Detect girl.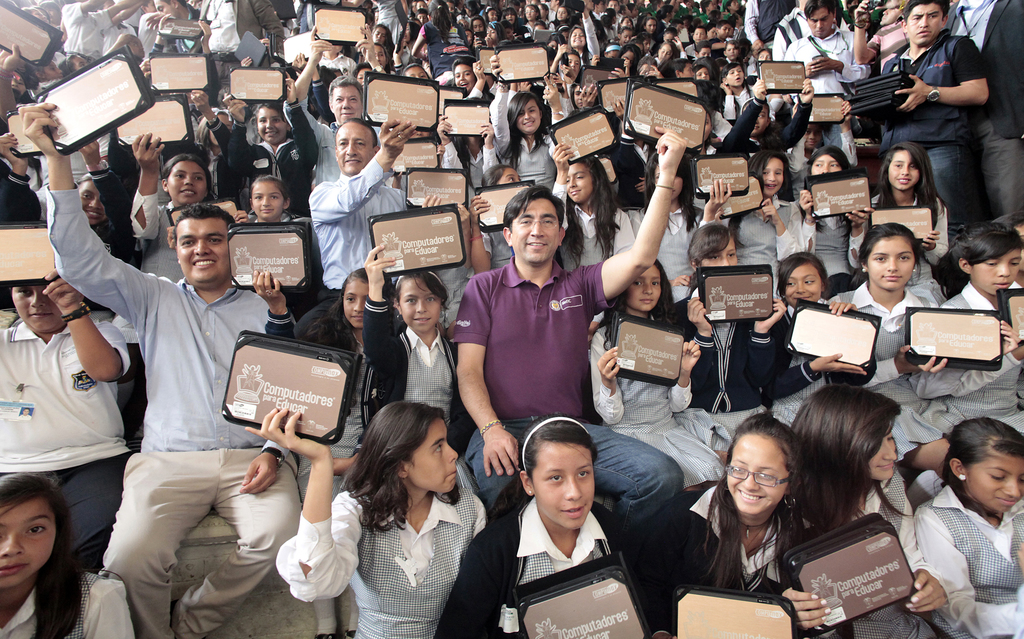
Detected at (left=547, top=136, right=640, bottom=270).
